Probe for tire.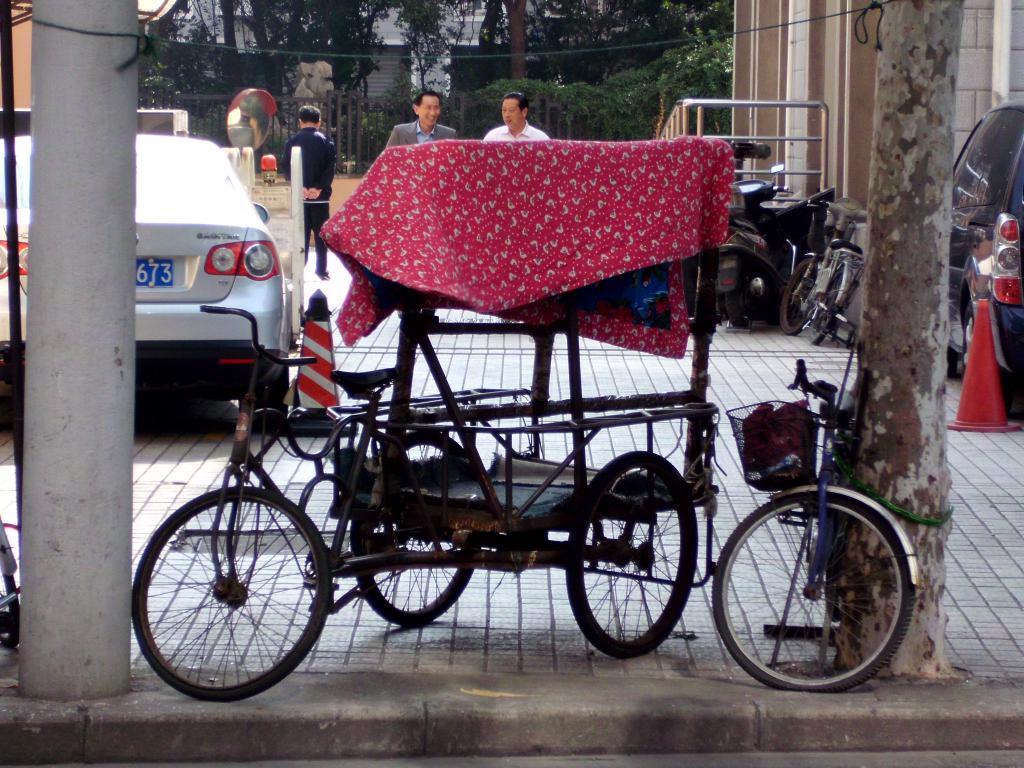
Probe result: box(132, 486, 330, 700).
